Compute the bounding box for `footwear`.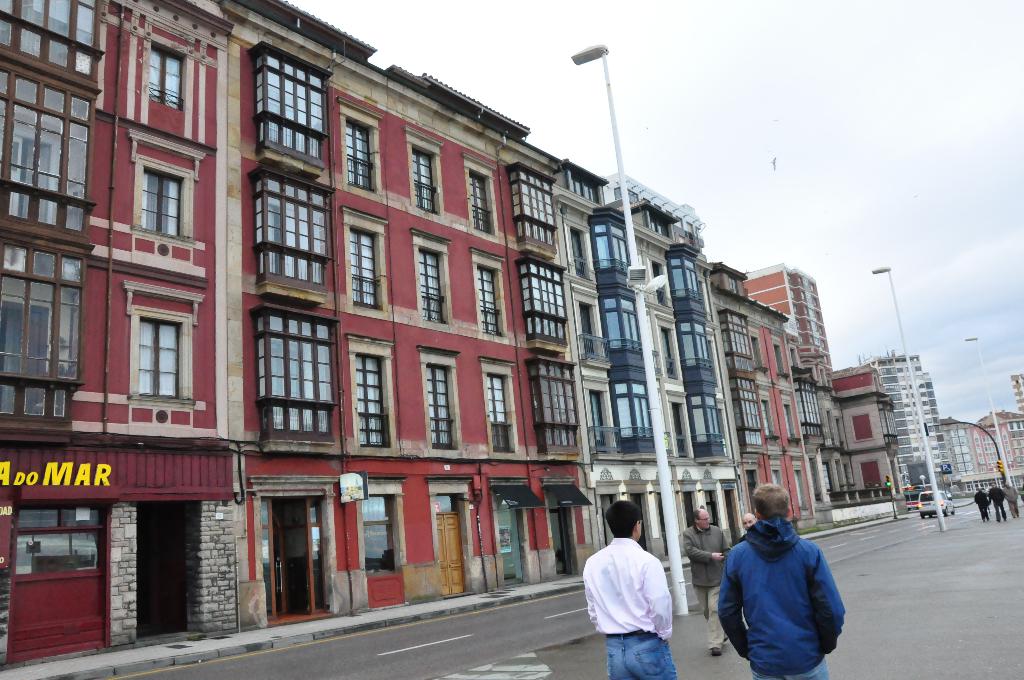
pyautogui.locateOnScreen(710, 645, 722, 654).
